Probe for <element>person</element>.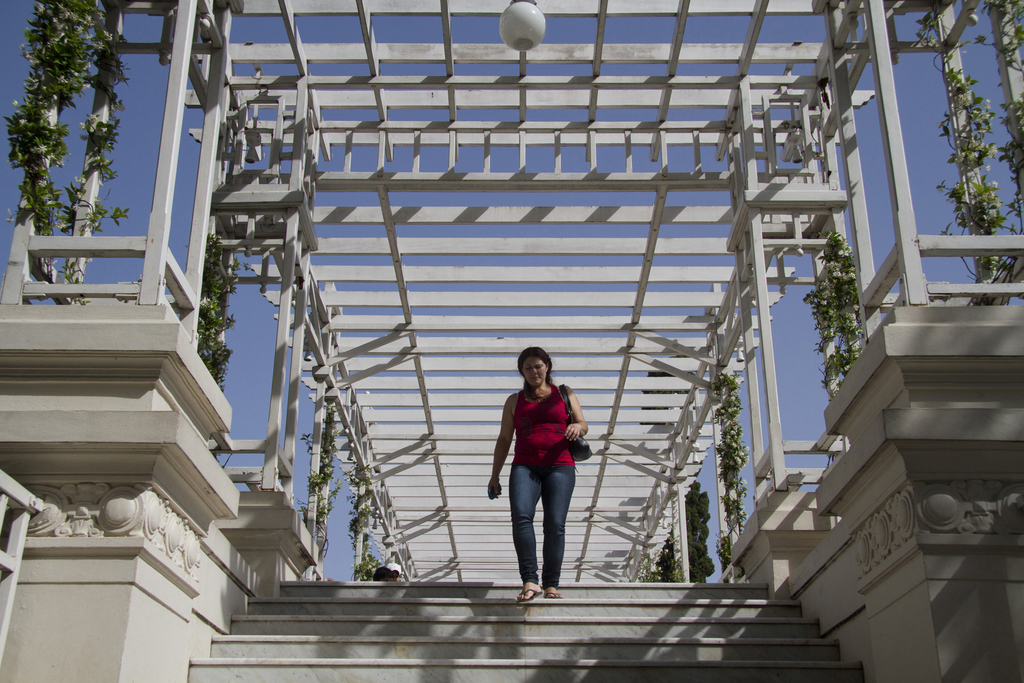
Probe result: {"left": 496, "top": 330, "right": 588, "bottom": 615}.
